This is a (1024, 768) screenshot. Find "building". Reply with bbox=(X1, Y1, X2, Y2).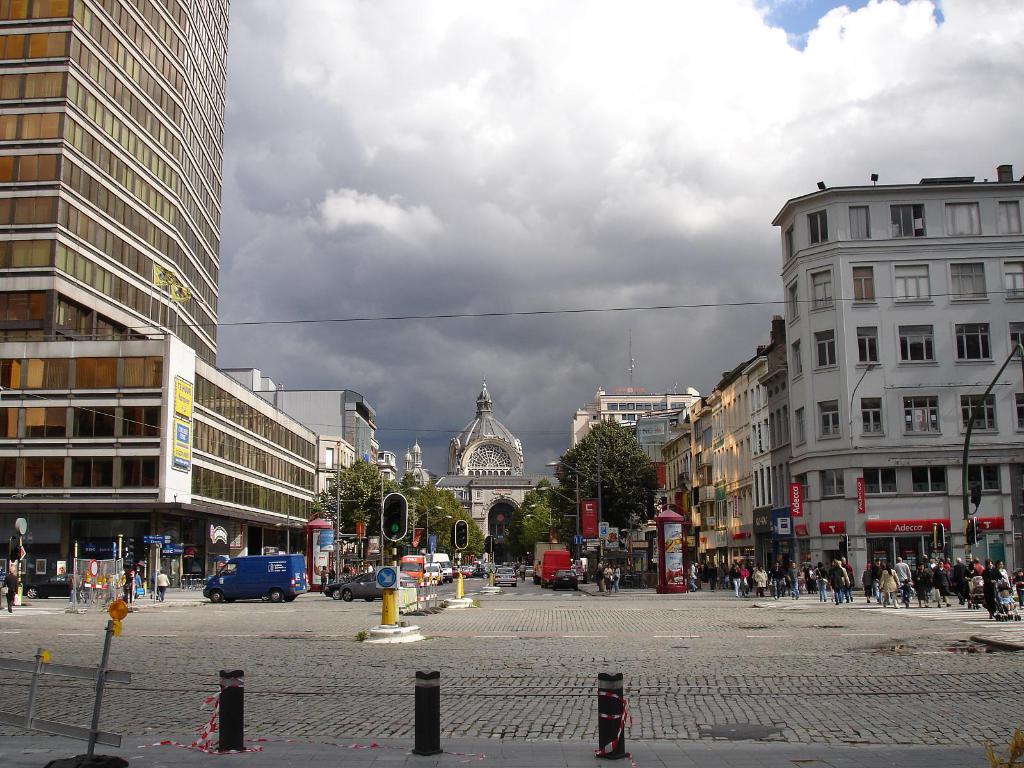
bbox=(0, 0, 319, 589).
